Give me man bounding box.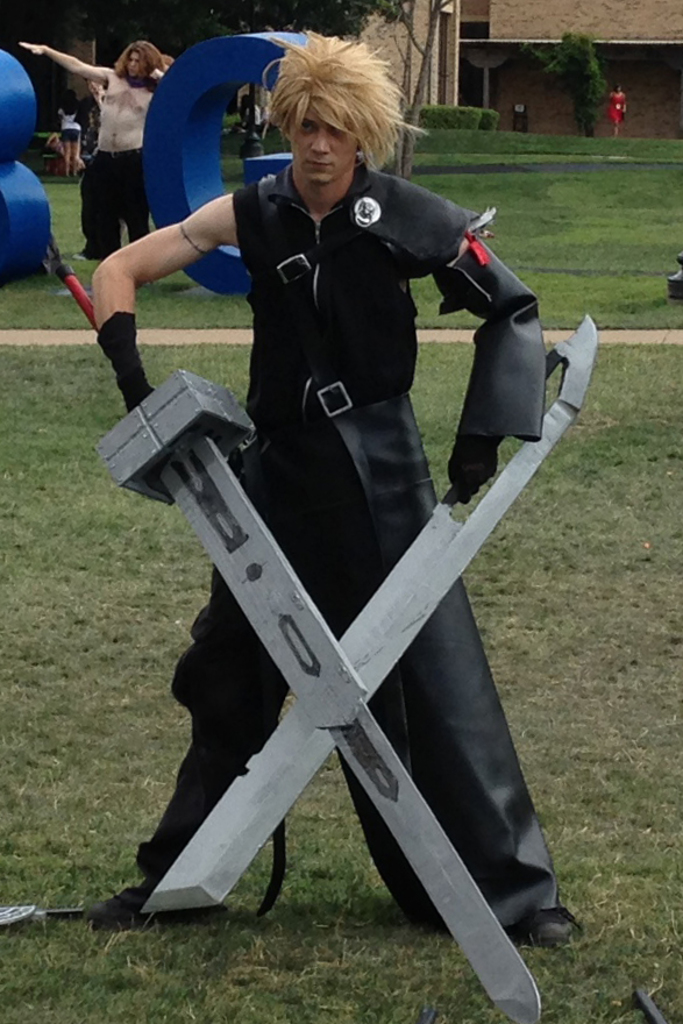
(120, 20, 550, 994).
